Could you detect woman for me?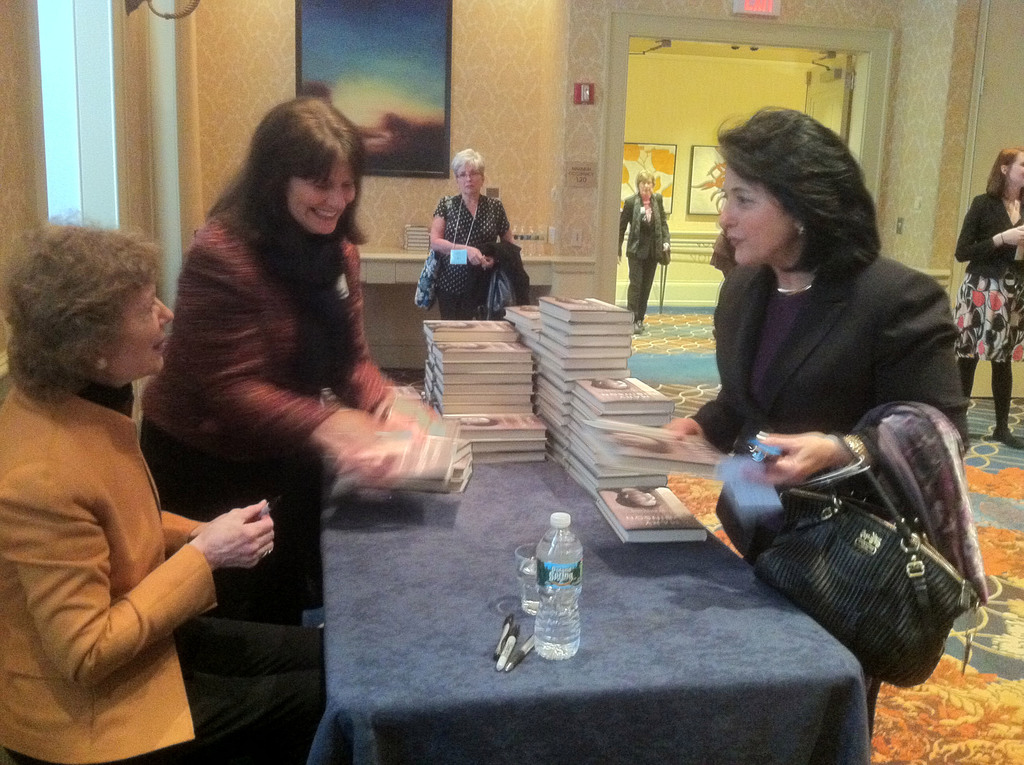
Detection result: crop(0, 213, 278, 764).
